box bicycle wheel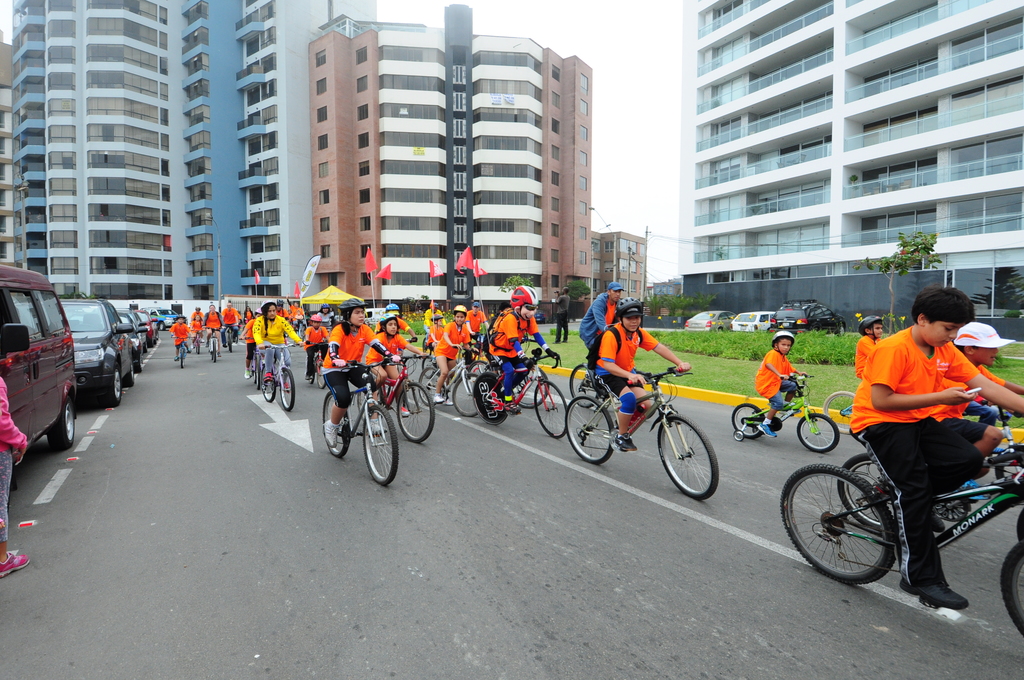
{"x1": 253, "y1": 353, "x2": 262, "y2": 387}
